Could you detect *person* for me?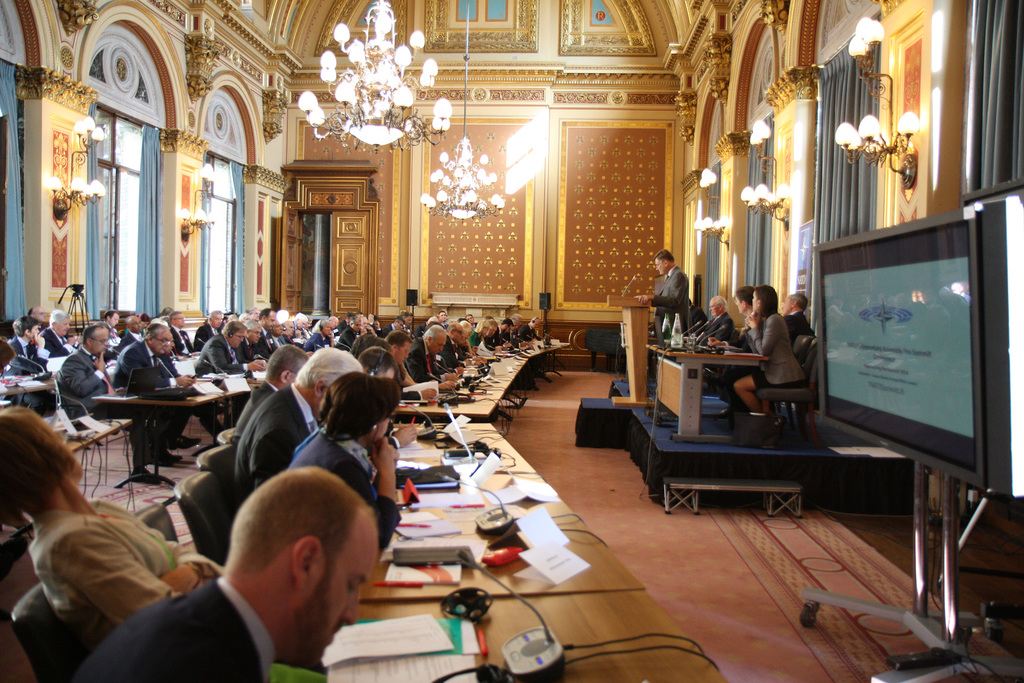
Detection result: locate(288, 374, 401, 561).
